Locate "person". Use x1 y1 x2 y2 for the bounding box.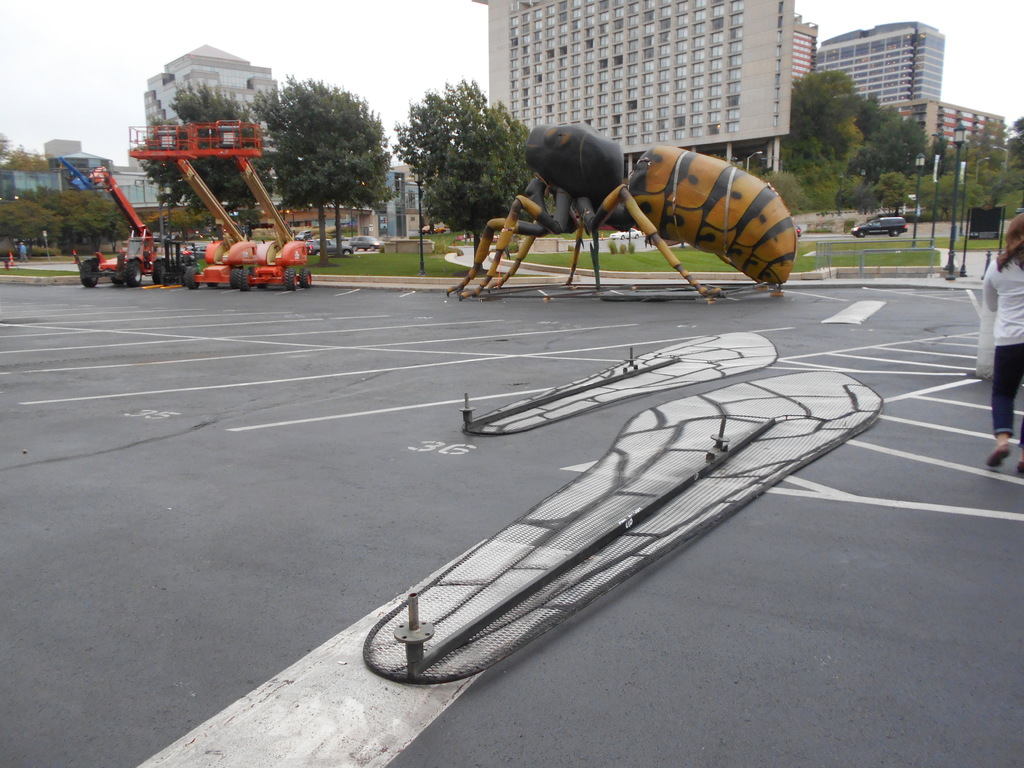
975 208 1023 465.
